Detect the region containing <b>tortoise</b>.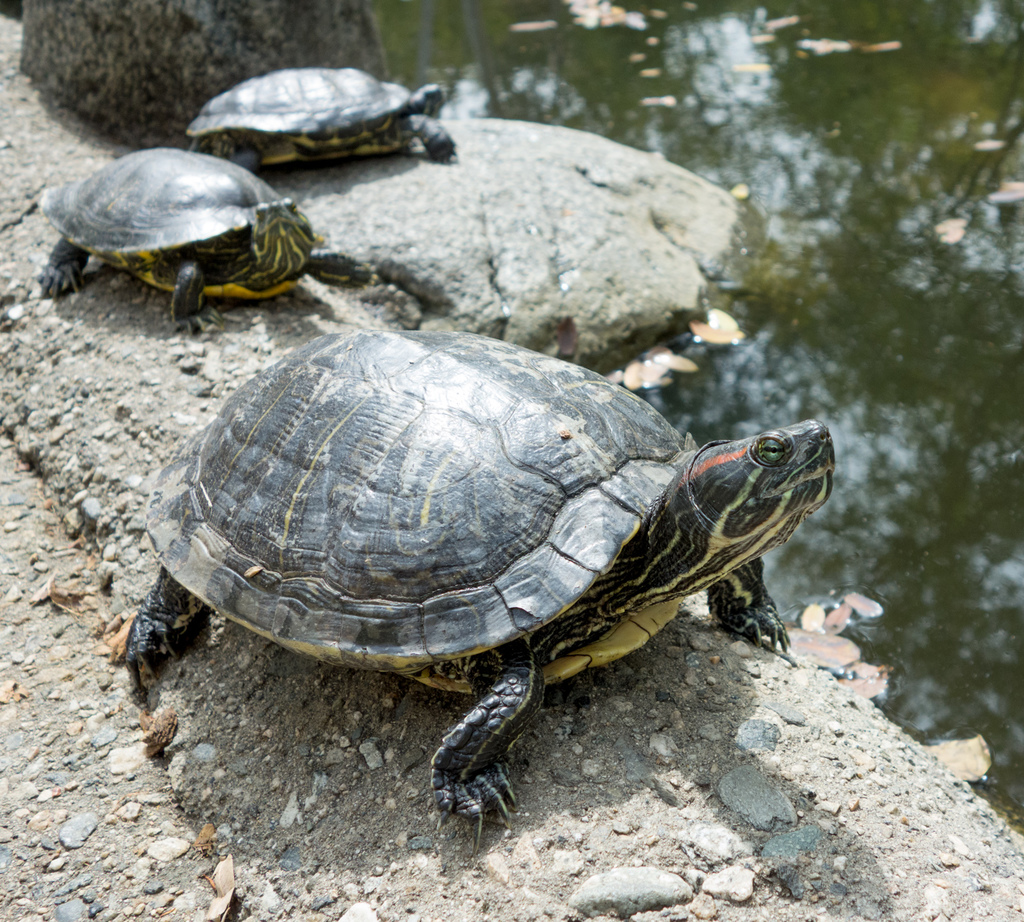
crop(38, 147, 372, 341).
